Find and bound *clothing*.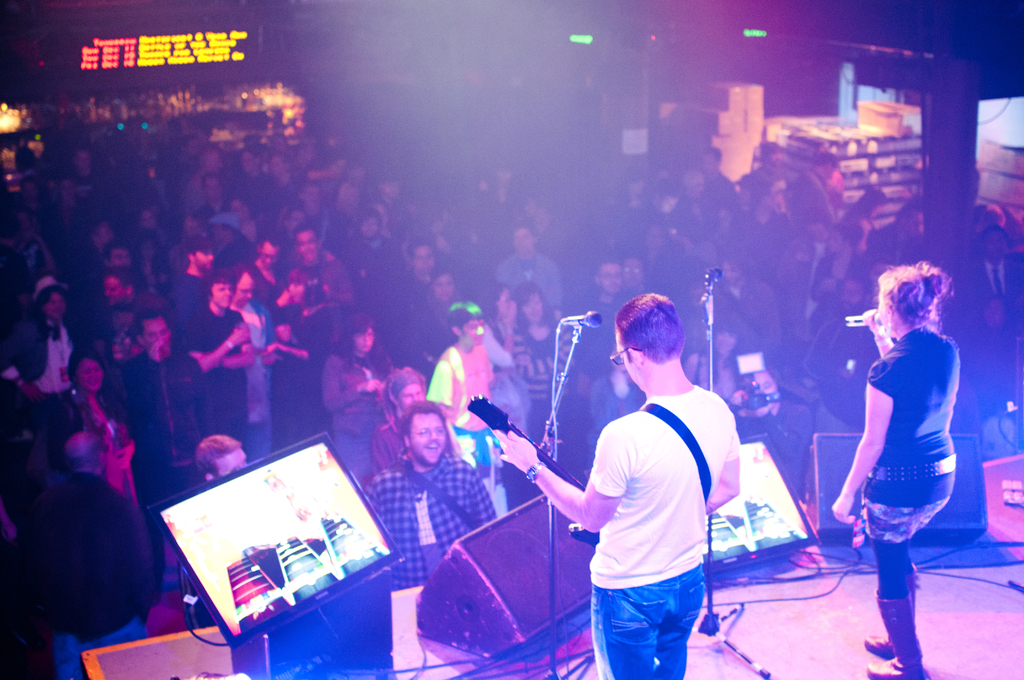
Bound: (x1=280, y1=244, x2=358, y2=337).
